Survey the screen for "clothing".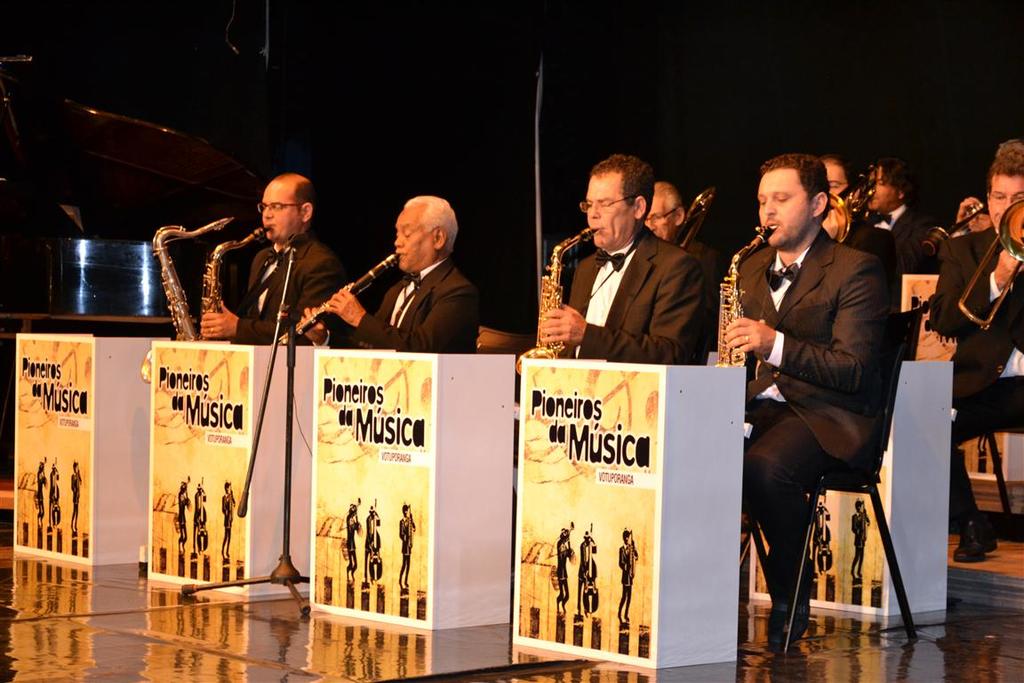
Survey found: region(346, 250, 489, 351).
